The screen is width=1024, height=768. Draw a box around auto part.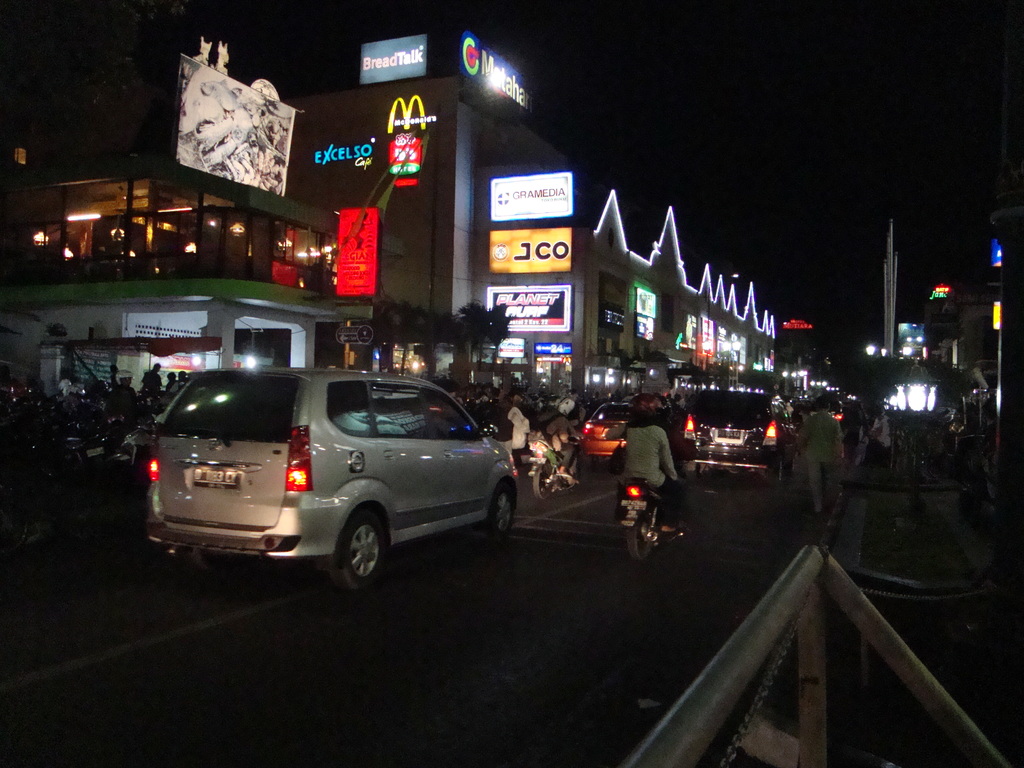
bbox(328, 502, 387, 601).
